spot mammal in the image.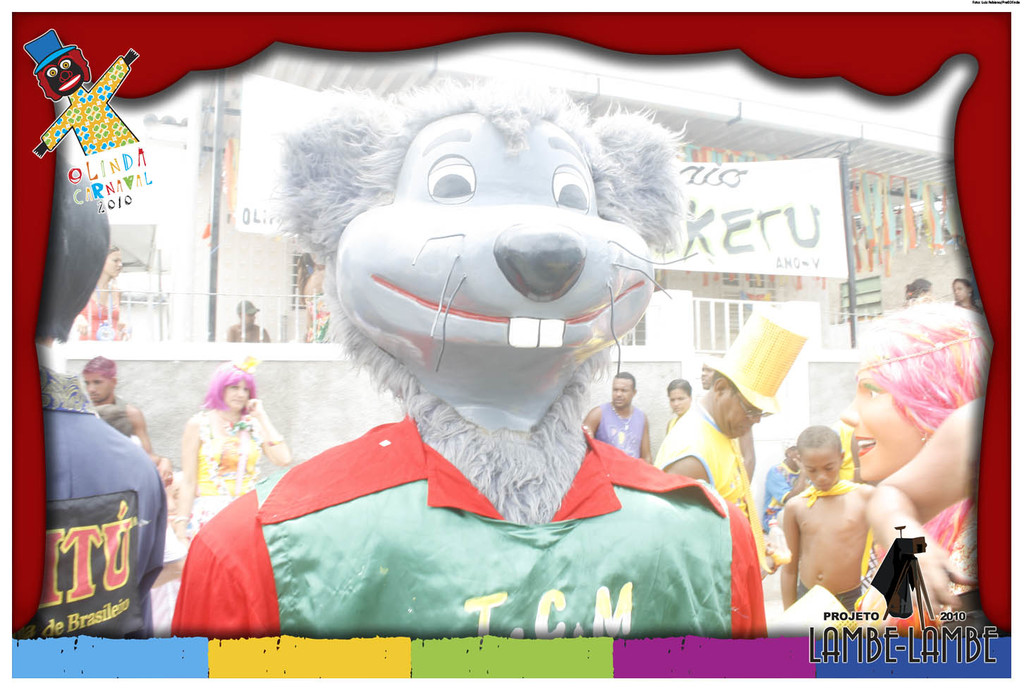
mammal found at [68, 239, 118, 346].
